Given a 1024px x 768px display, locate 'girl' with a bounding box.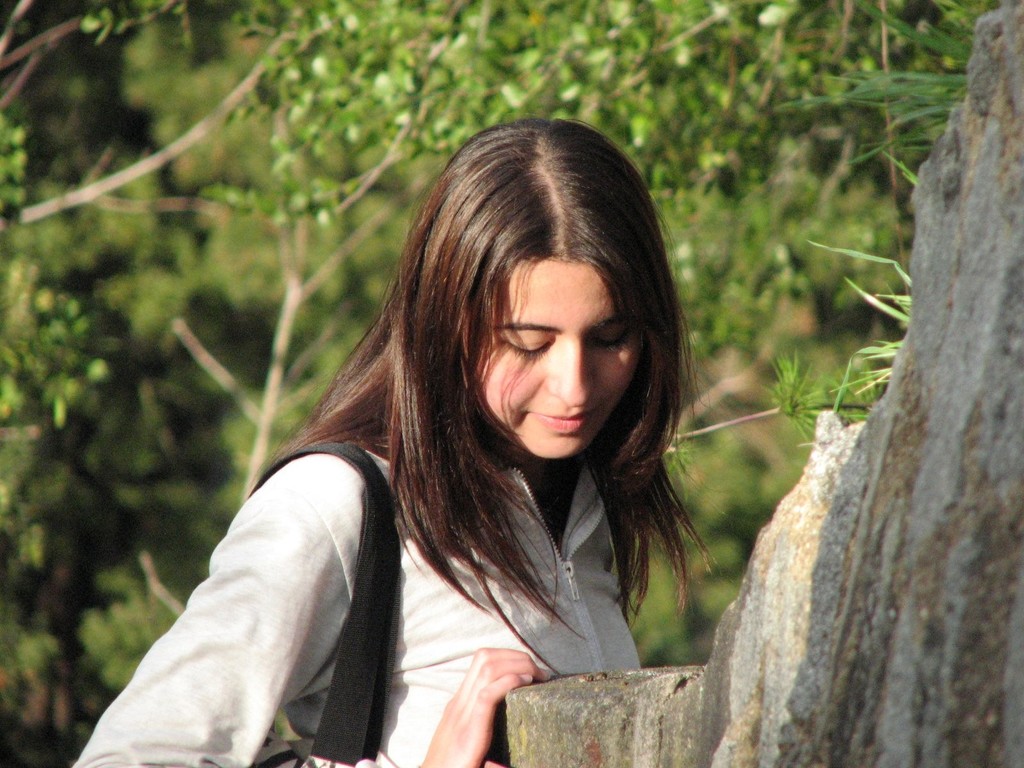
Located: 71, 116, 732, 767.
